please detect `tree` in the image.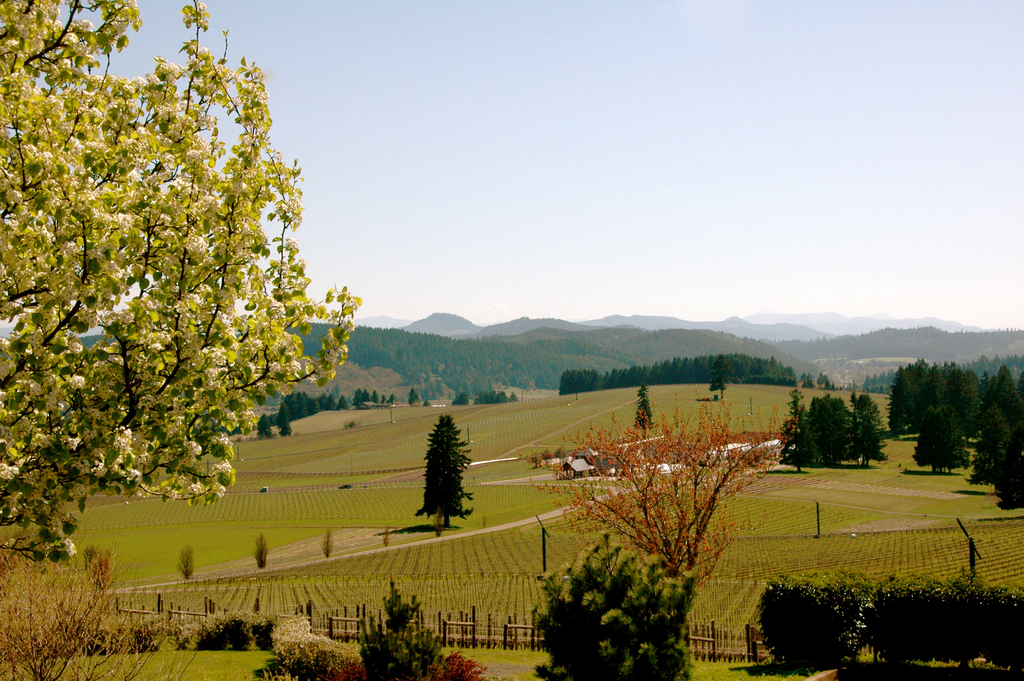
region(411, 413, 479, 528).
